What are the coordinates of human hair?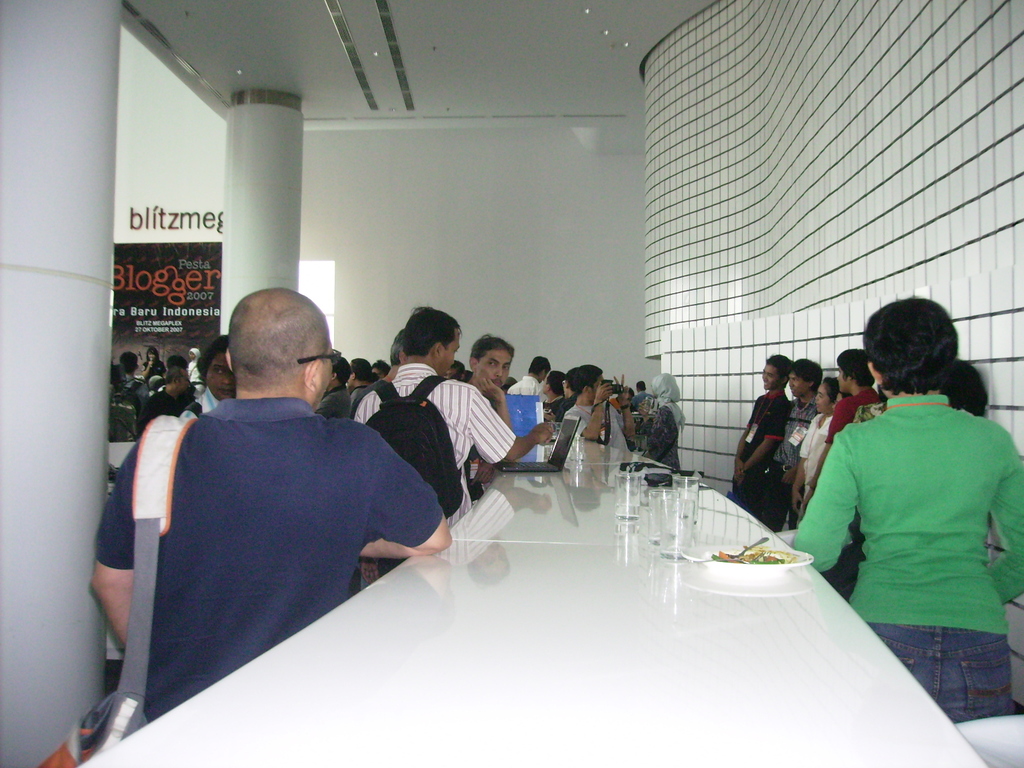
470 332 511 362.
